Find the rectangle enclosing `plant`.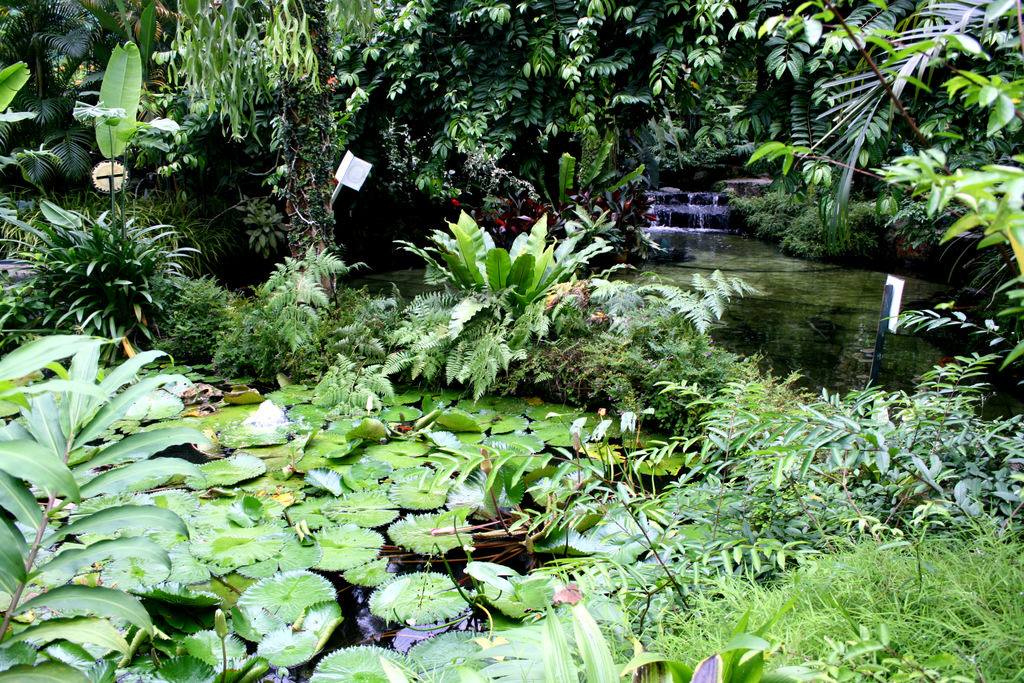
(left=390, top=203, right=604, bottom=325).
